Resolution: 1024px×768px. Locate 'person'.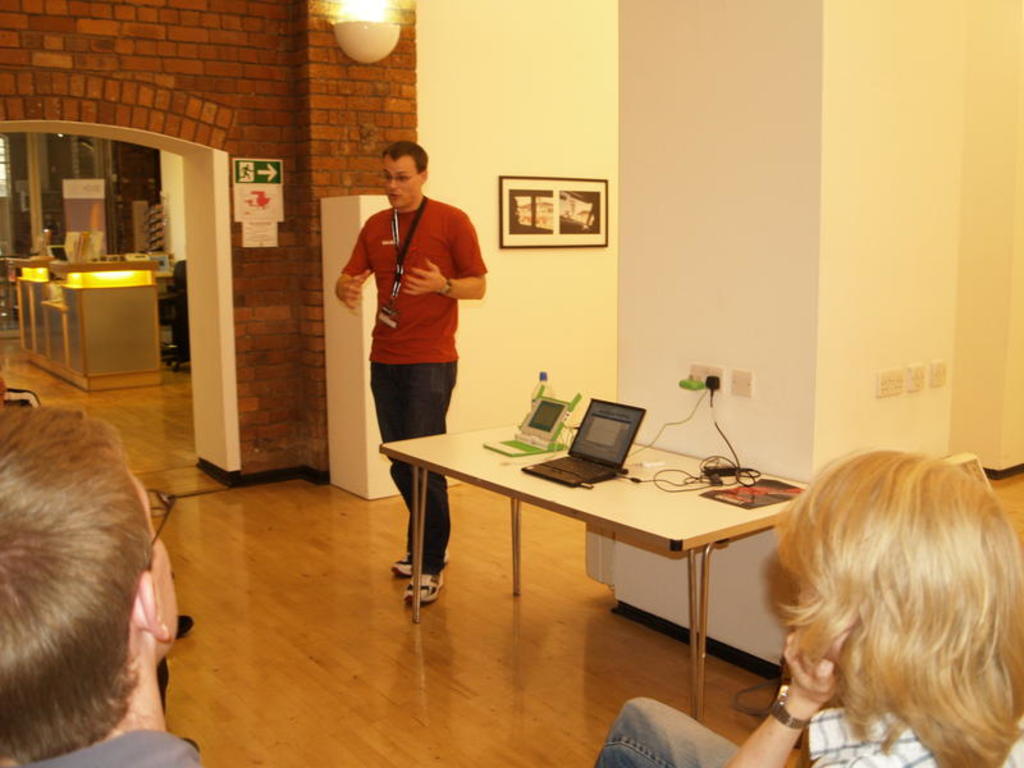
591, 442, 1023, 767.
